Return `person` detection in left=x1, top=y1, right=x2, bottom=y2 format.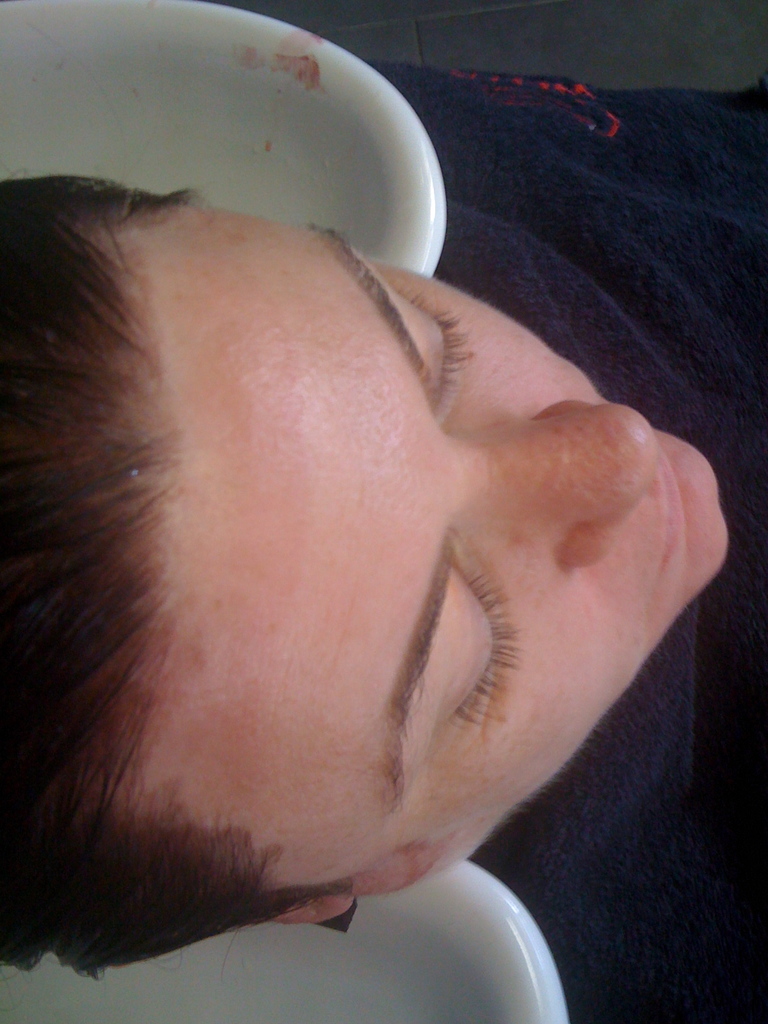
left=0, top=57, right=767, bottom=1023.
